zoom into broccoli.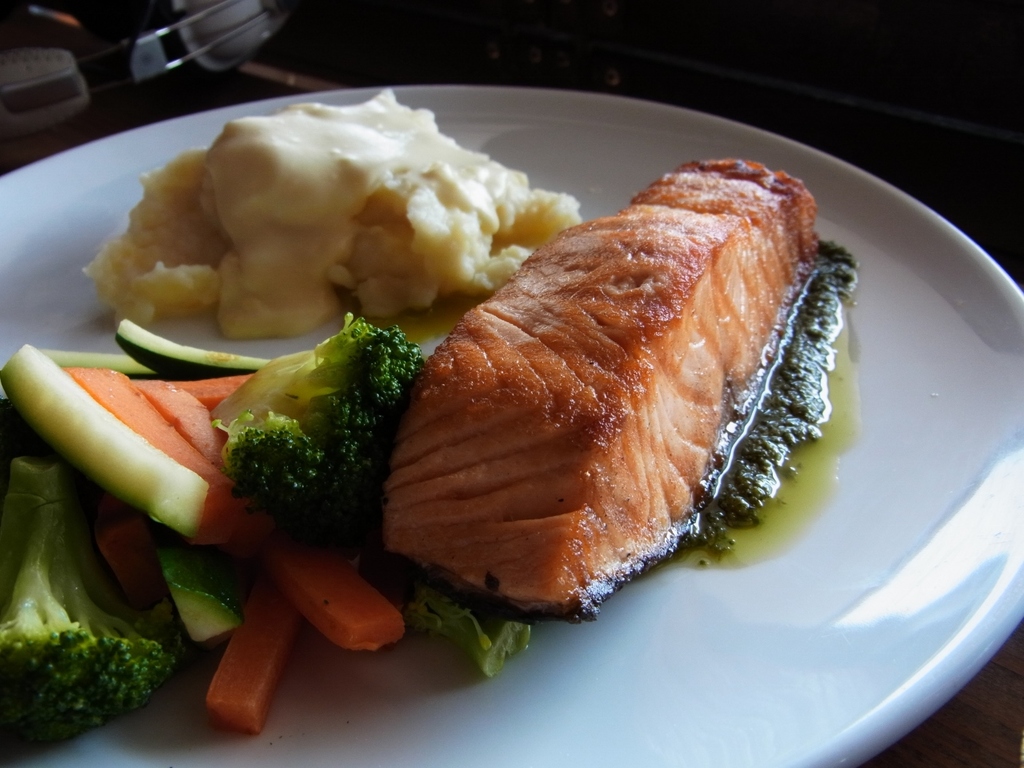
Zoom target: {"left": 0, "top": 454, "right": 183, "bottom": 738}.
